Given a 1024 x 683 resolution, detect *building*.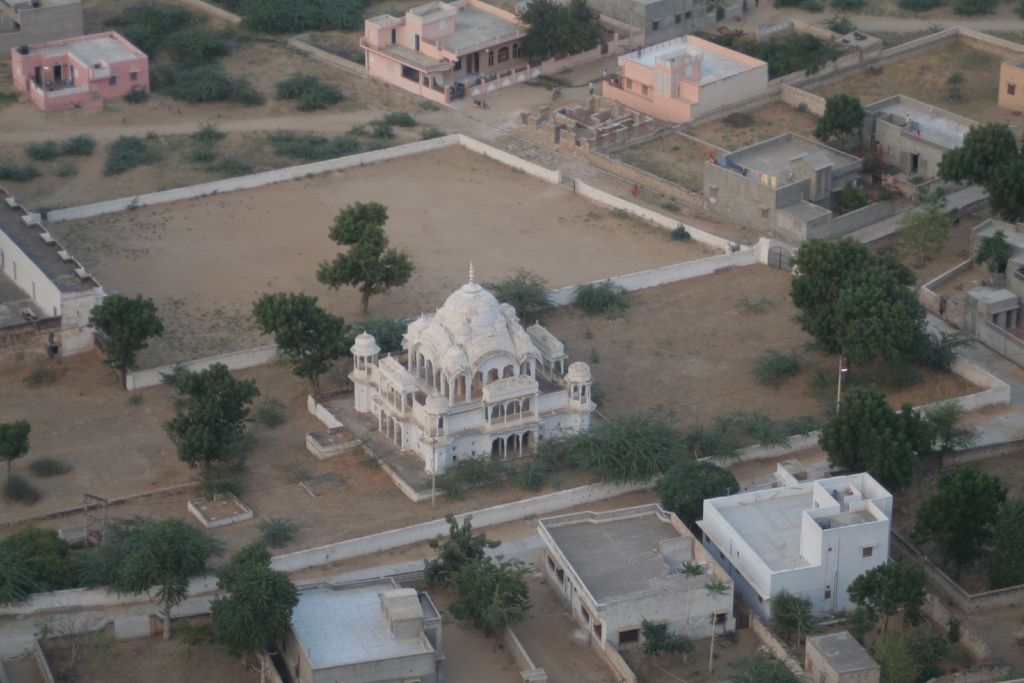
<bbox>600, 33, 774, 124</bbox>.
